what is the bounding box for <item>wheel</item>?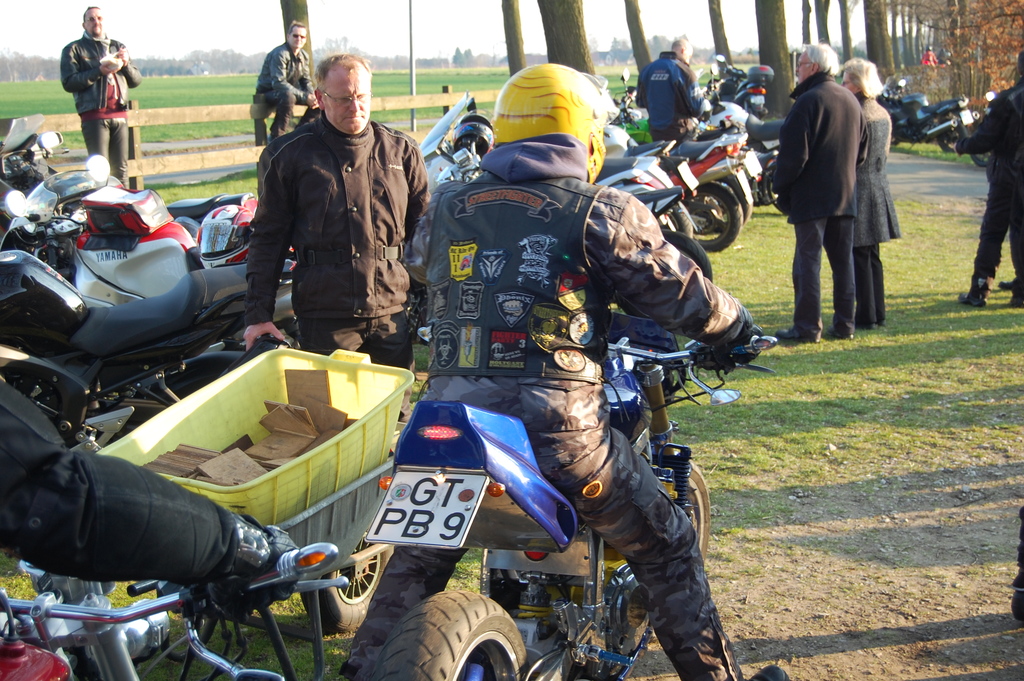
crop(371, 589, 544, 680).
